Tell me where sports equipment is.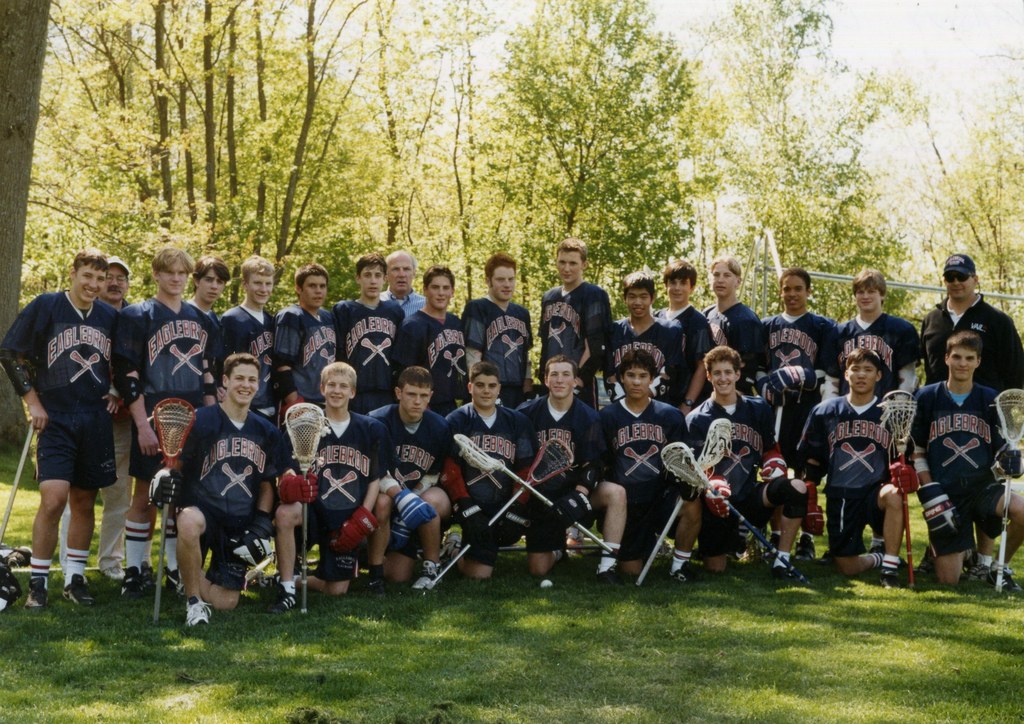
sports equipment is at crop(916, 480, 963, 539).
